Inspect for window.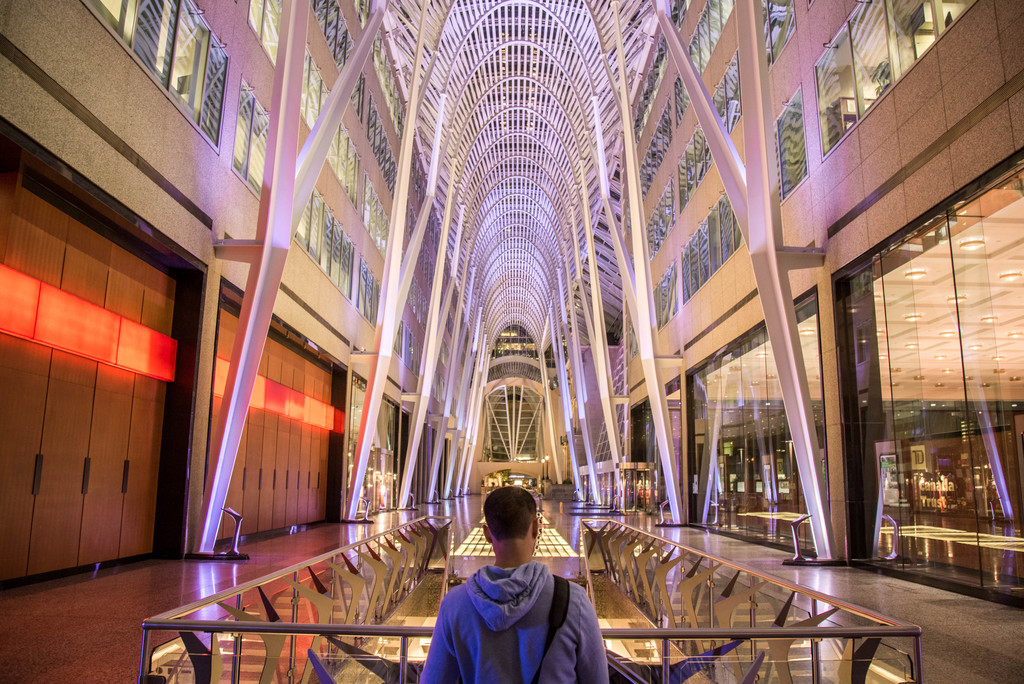
Inspection: (x1=649, y1=184, x2=745, y2=335).
